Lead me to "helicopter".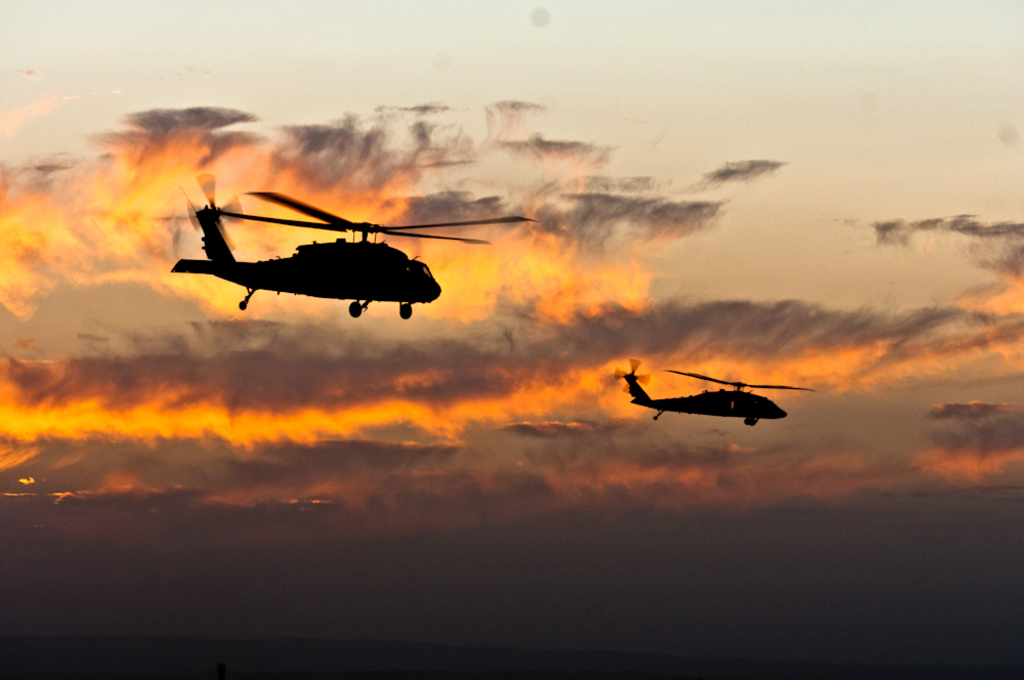
Lead to 605:367:825:433.
